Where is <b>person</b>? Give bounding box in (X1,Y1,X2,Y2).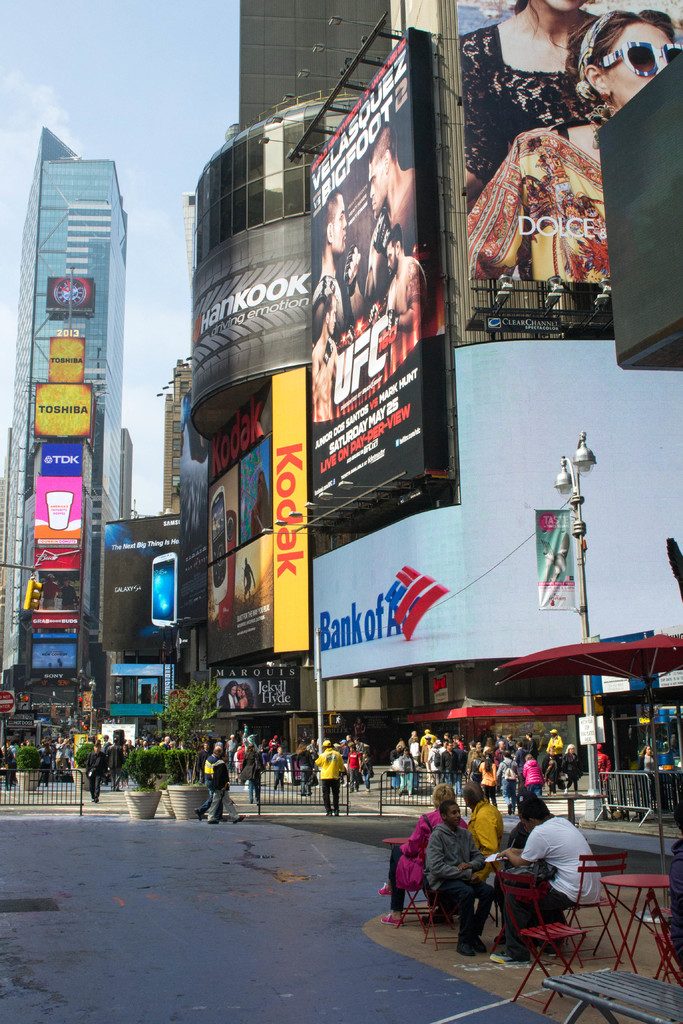
(251,473,270,532).
